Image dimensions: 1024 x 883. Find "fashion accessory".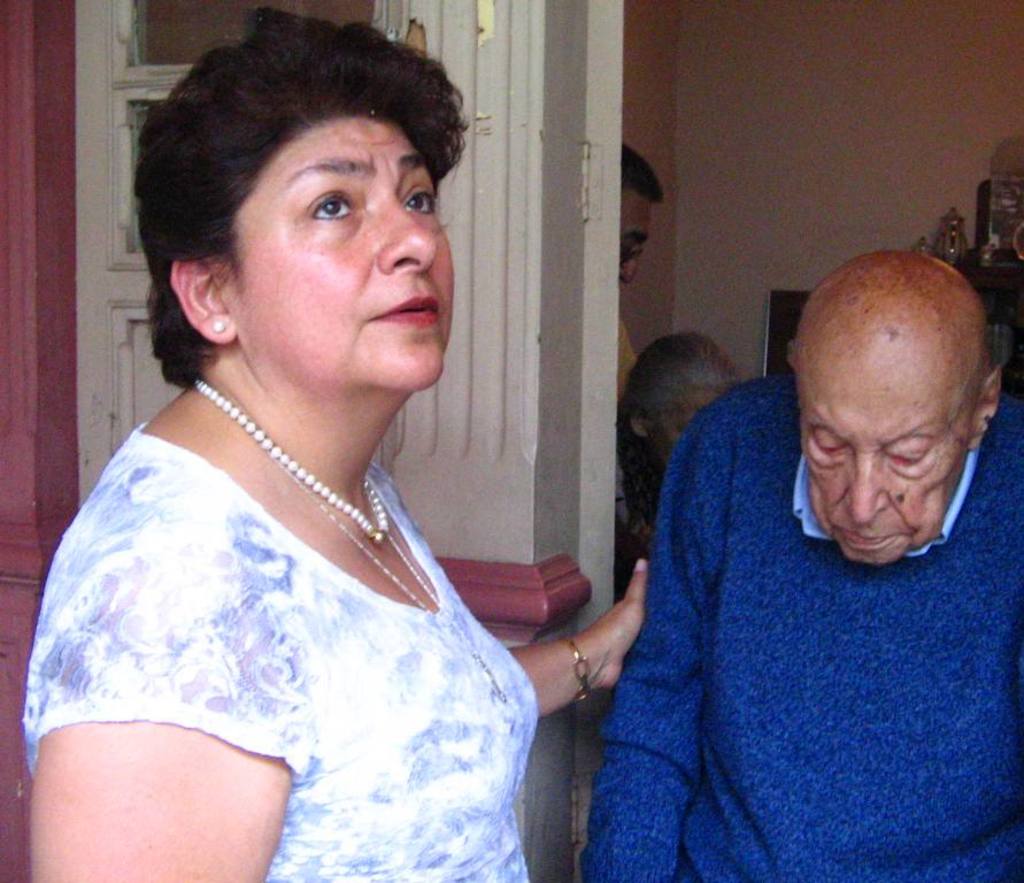
left=197, top=375, right=392, bottom=548.
